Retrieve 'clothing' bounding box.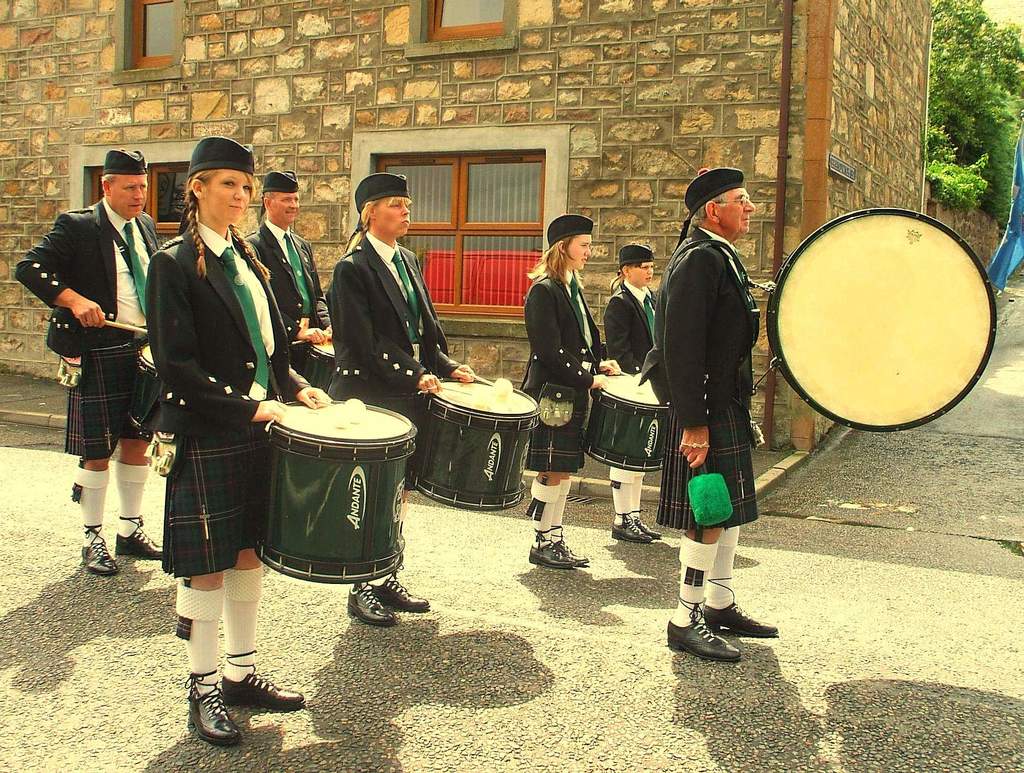
Bounding box: 243 222 326 386.
